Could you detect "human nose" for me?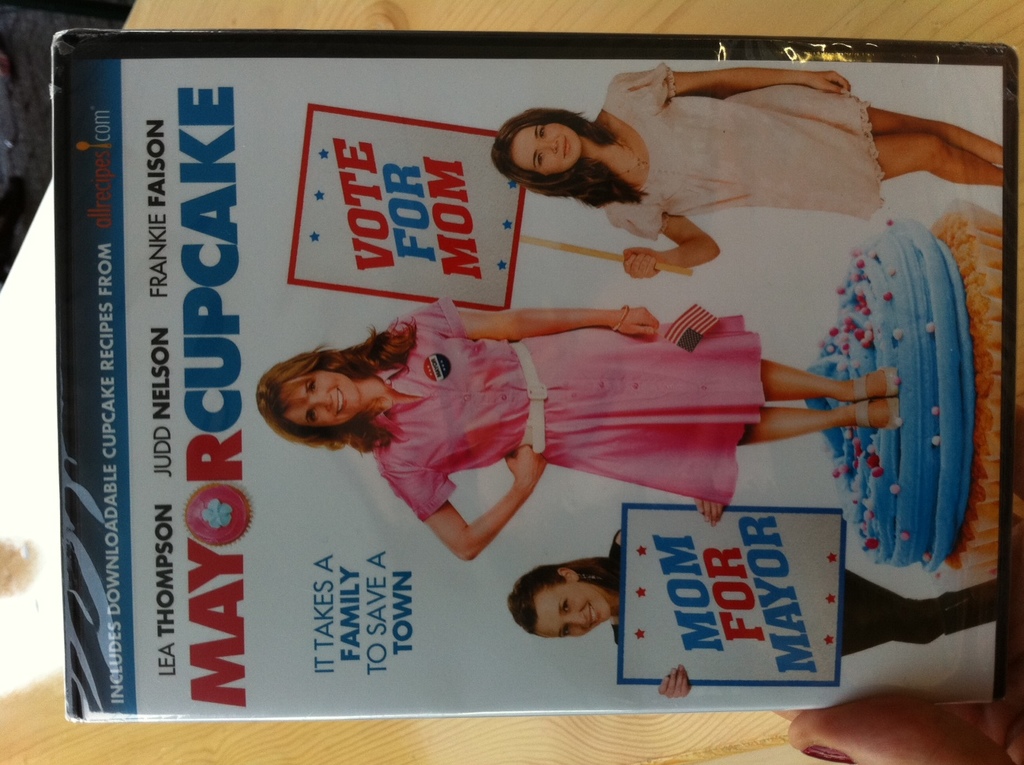
Detection result: [left=564, top=611, right=584, bottom=629].
